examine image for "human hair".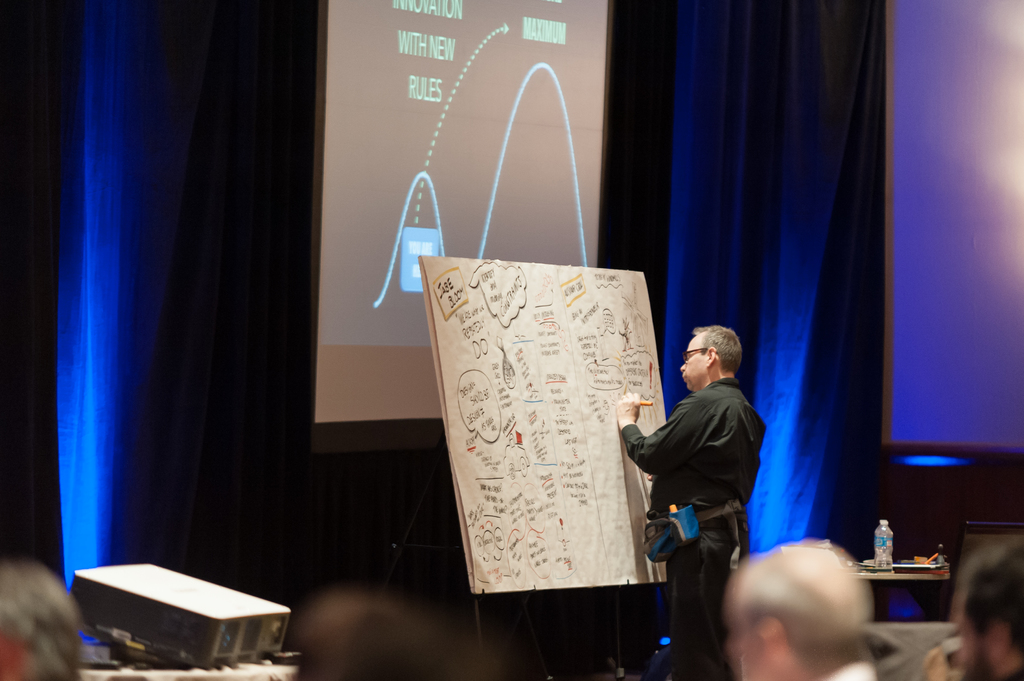
Examination result: x1=287 y1=591 x2=407 y2=680.
